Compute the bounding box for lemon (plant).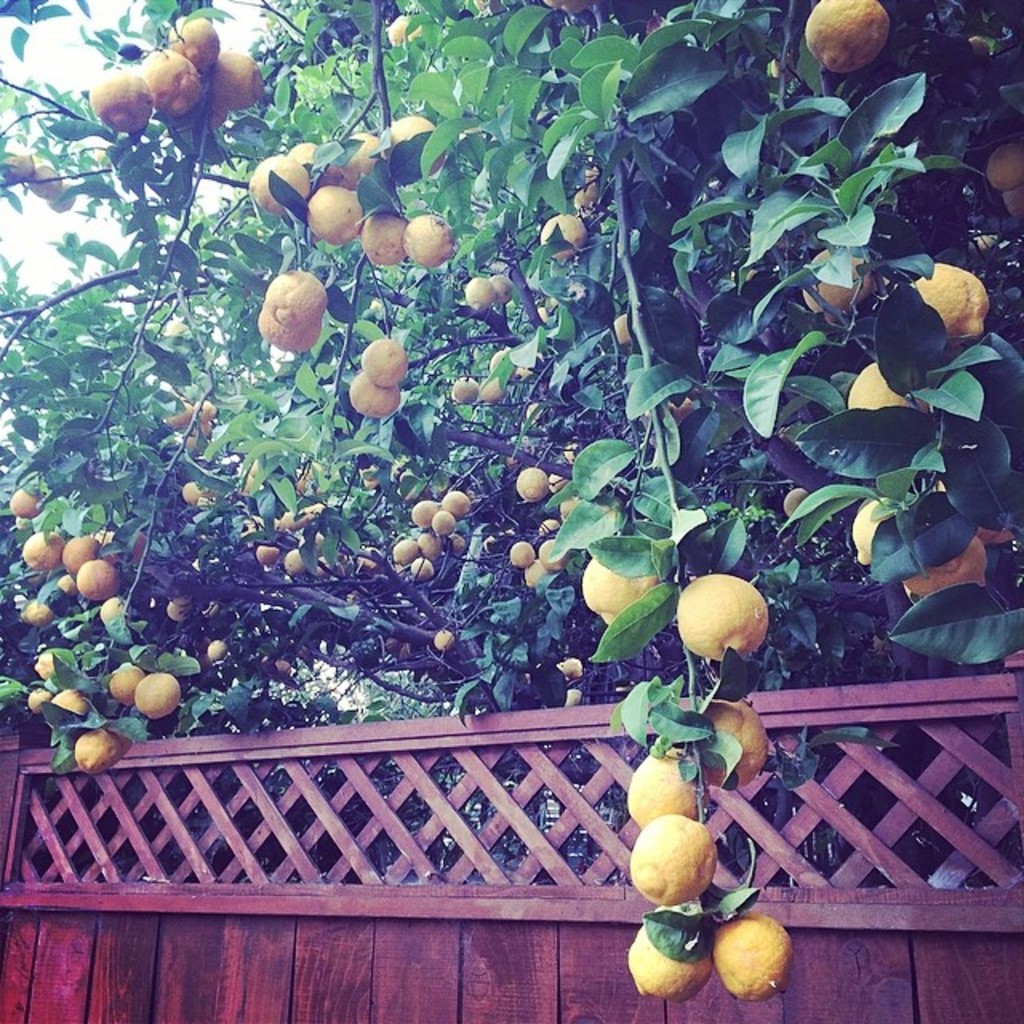
x1=584 y1=562 x2=659 y2=626.
